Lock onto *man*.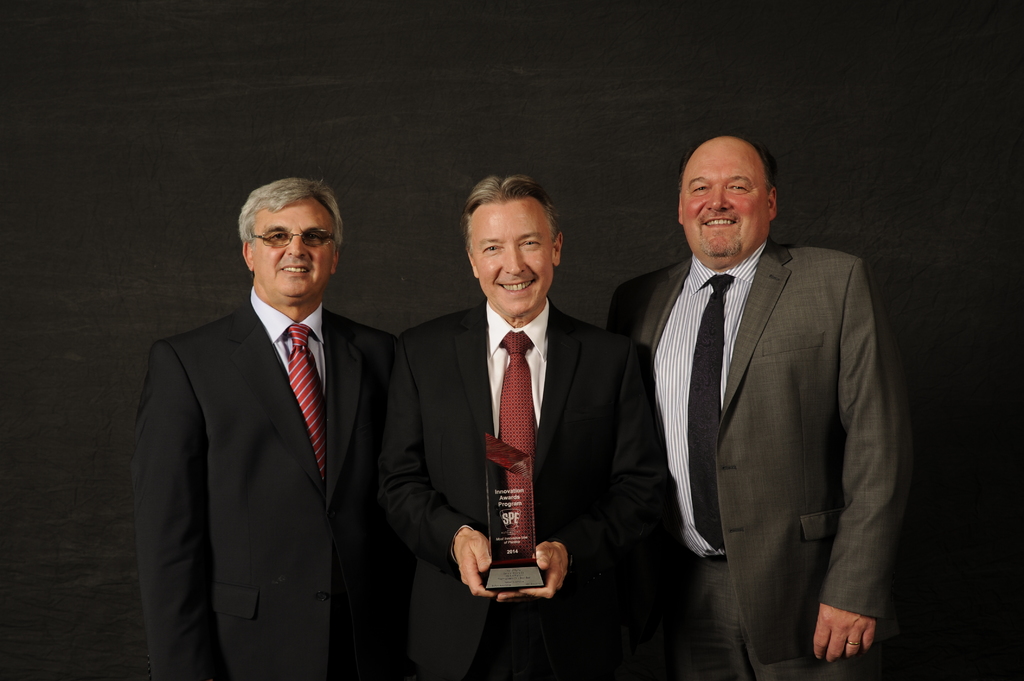
Locked: pyautogui.locateOnScreen(132, 180, 390, 680).
